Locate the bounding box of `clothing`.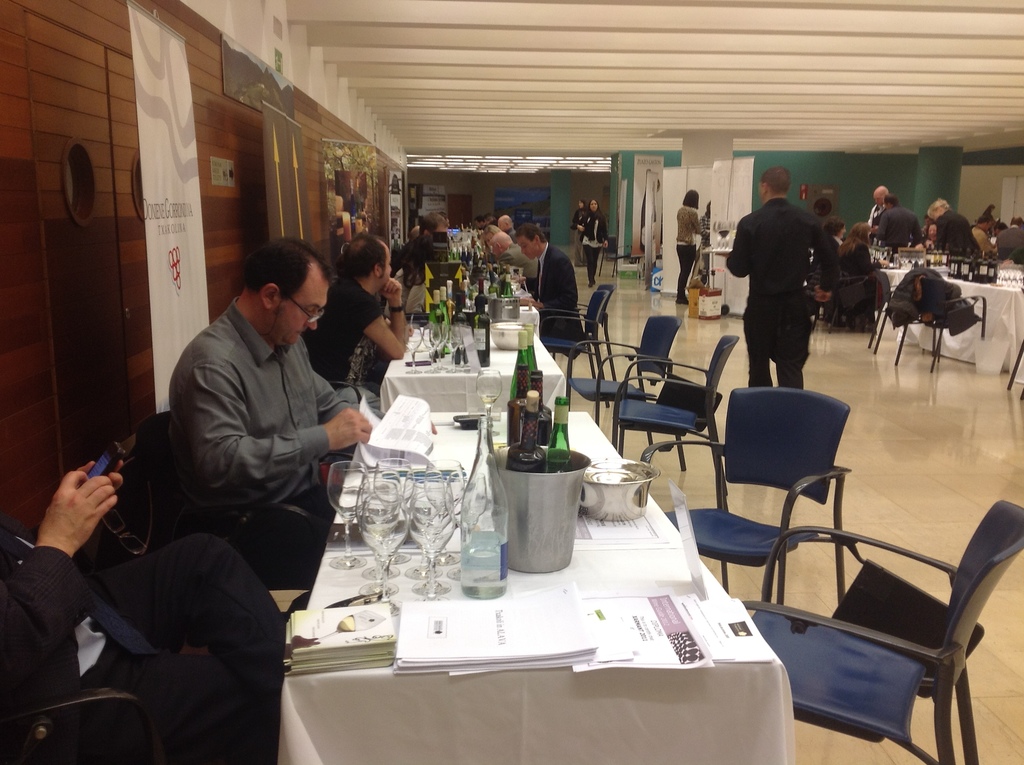
Bounding box: 997:218:1023:276.
